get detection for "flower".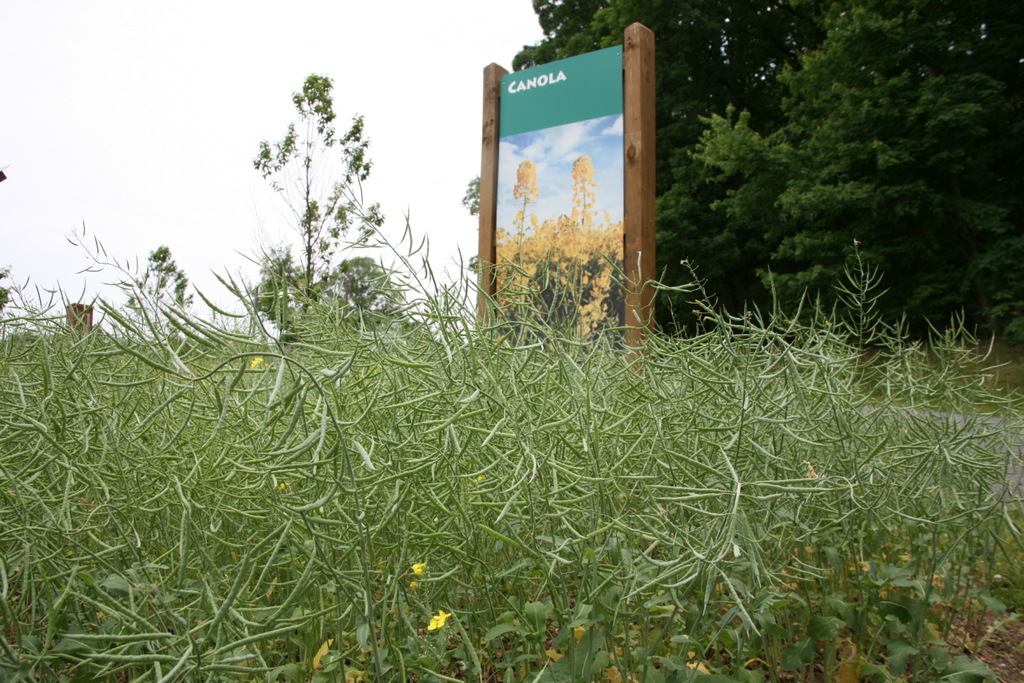
Detection: select_region(420, 612, 450, 629).
